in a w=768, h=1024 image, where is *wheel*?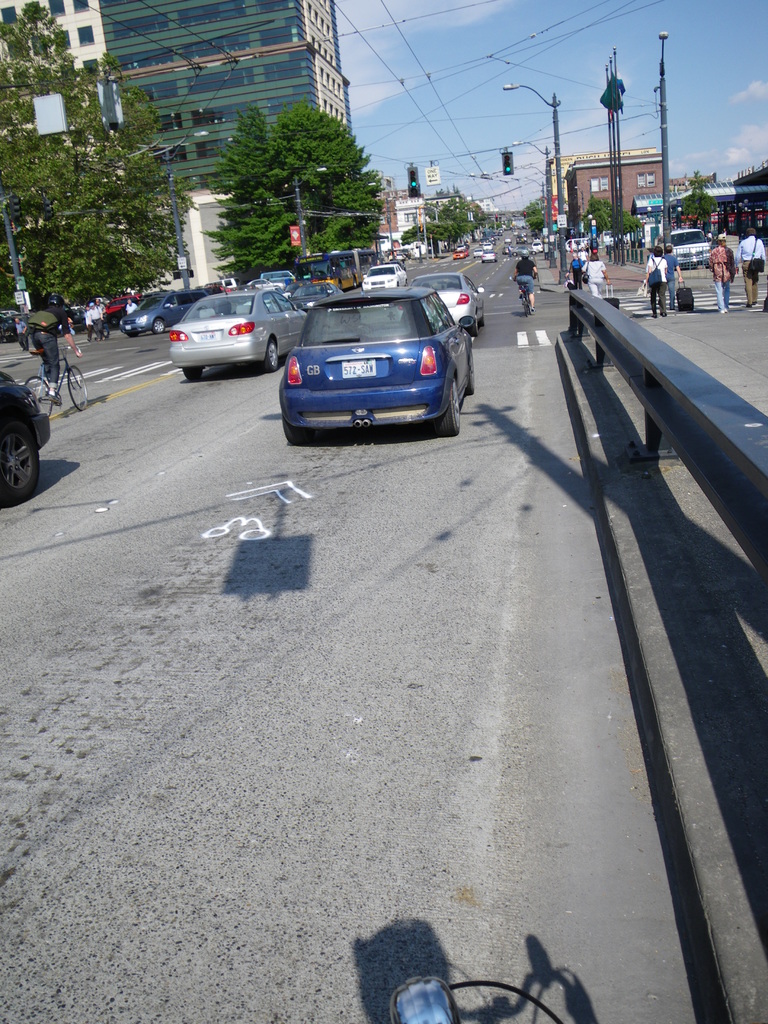
bbox=[0, 418, 38, 509].
